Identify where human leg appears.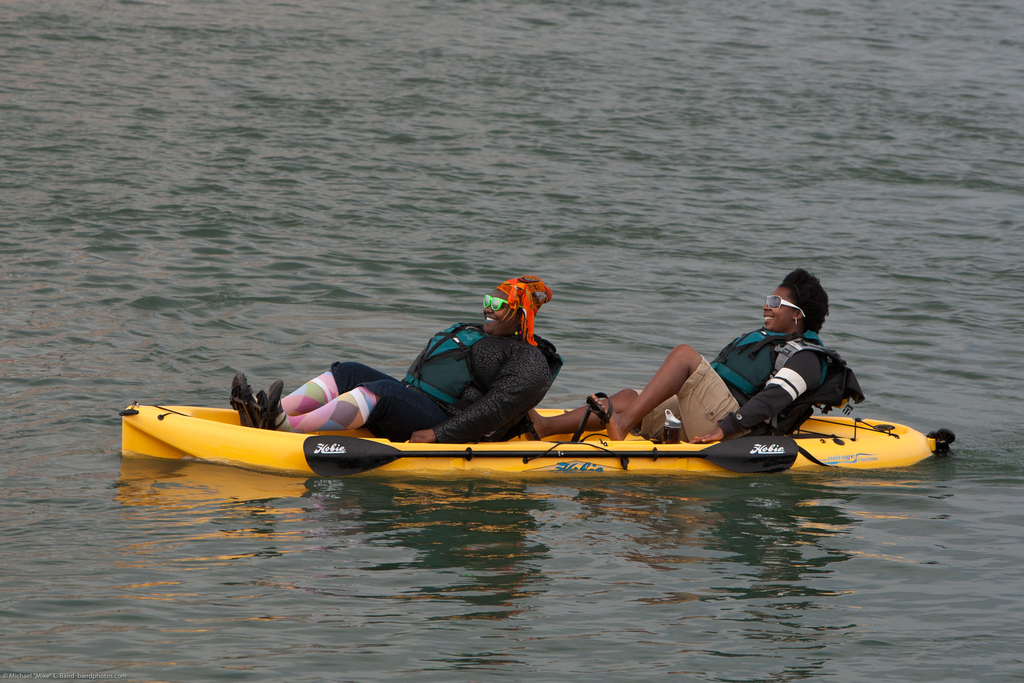
Appears at [590,338,754,447].
